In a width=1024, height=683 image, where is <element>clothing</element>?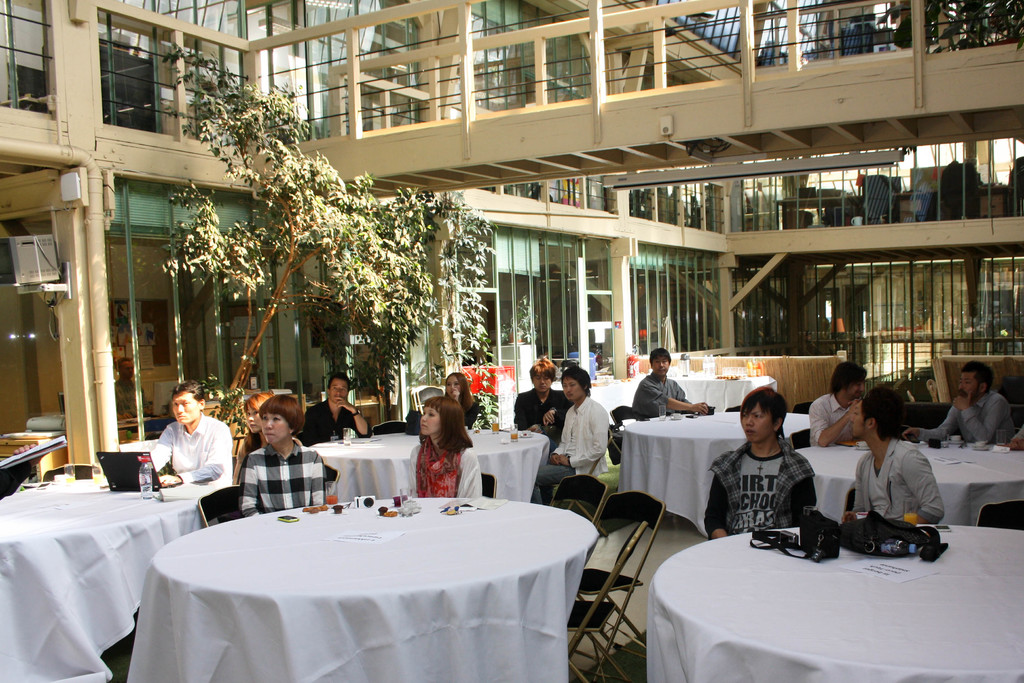
locate(842, 436, 947, 527).
